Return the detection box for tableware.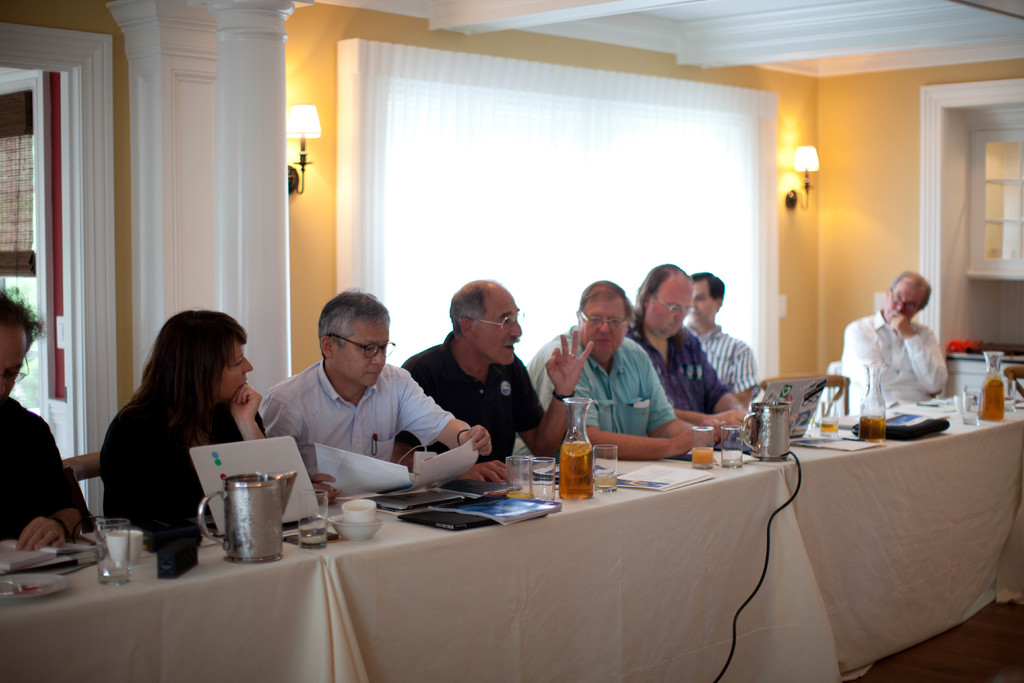
box(720, 425, 742, 470).
